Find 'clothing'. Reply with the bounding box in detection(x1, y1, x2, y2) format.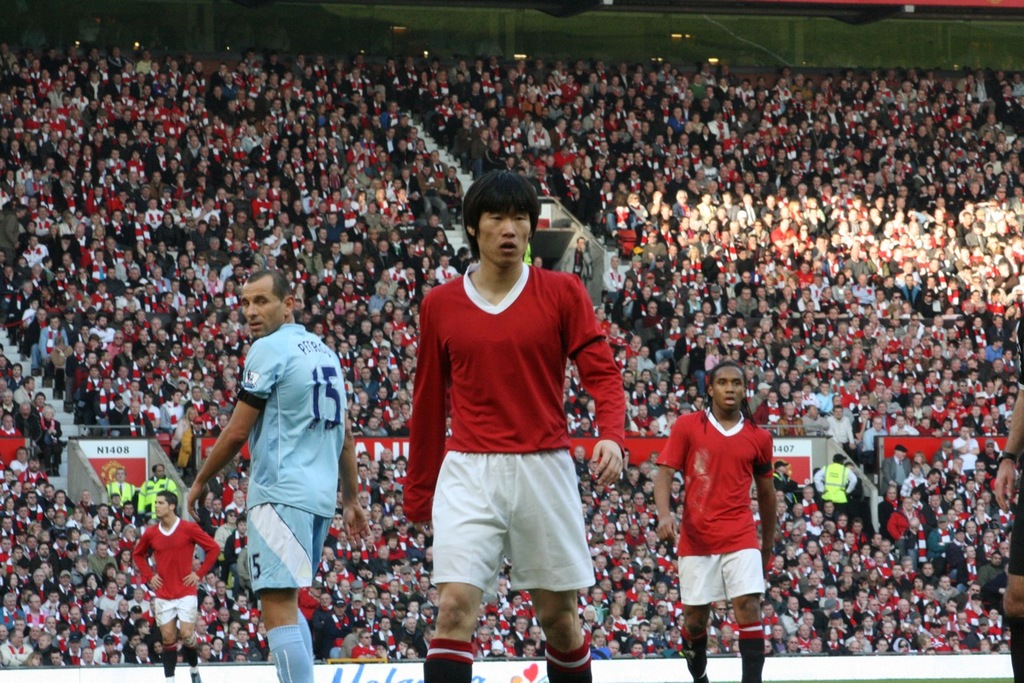
detection(999, 452, 1023, 575).
